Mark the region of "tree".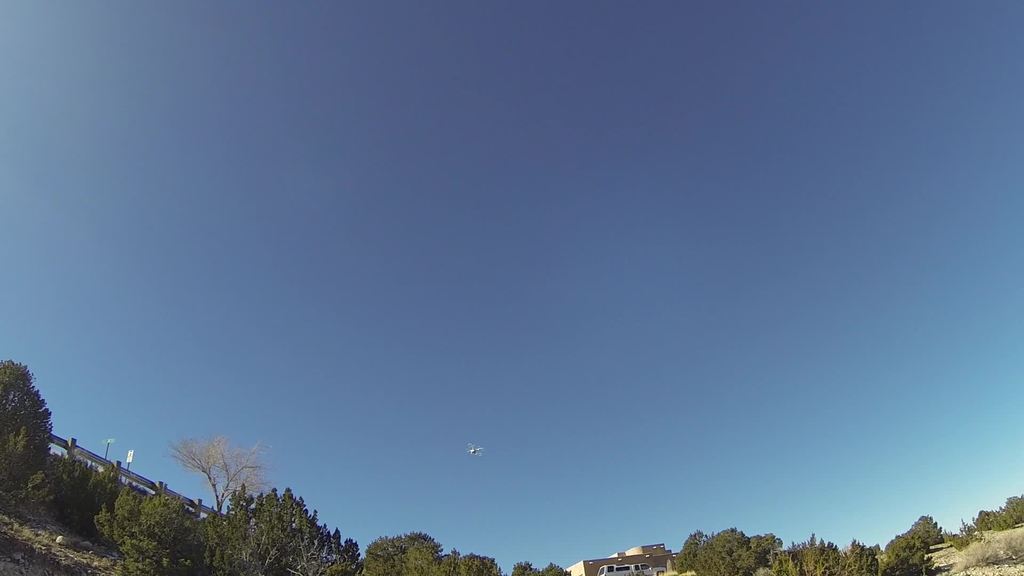
Region: {"x1": 210, "y1": 483, "x2": 369, "y2": 575}.
